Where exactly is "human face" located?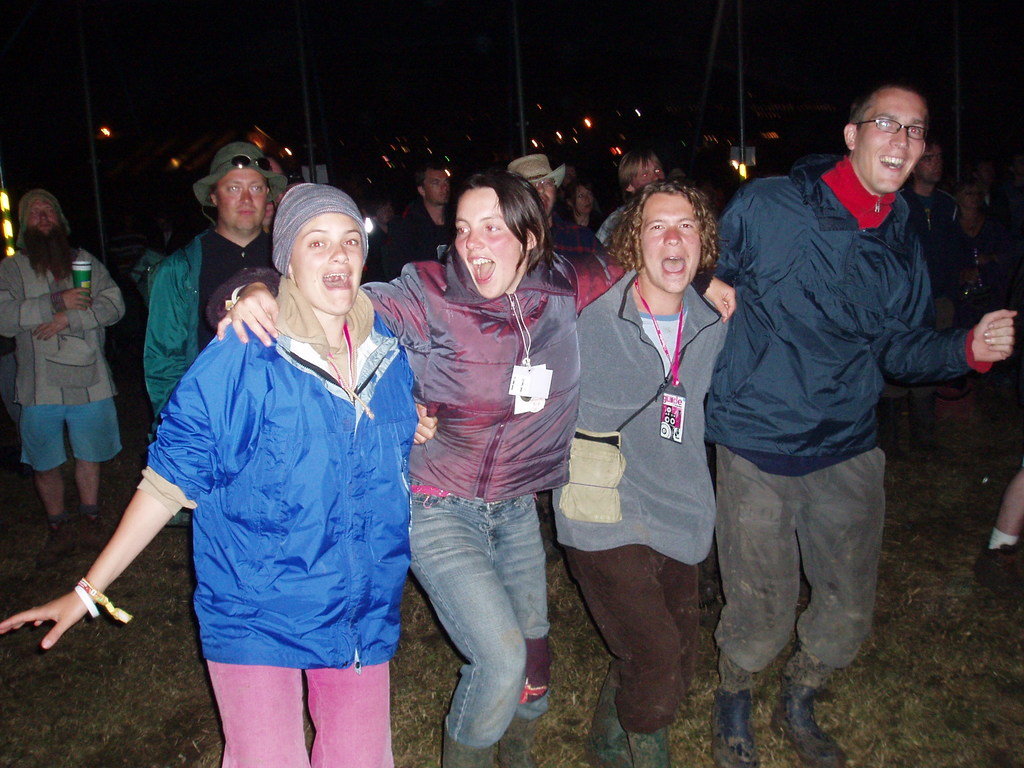
Its bounding box is (left=424, top=170, right=449, bottom=204).
